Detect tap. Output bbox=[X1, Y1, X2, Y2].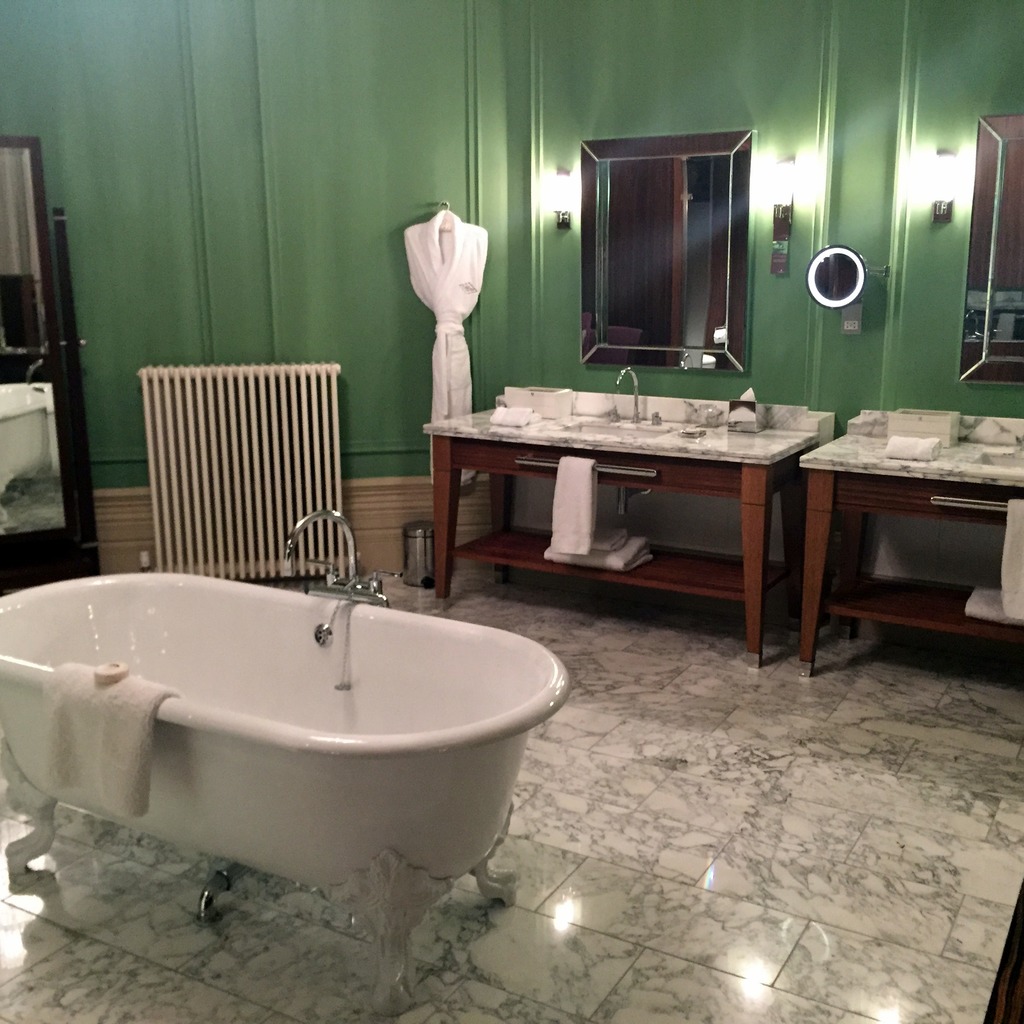
bbox=[275, 508, 366, 591].
